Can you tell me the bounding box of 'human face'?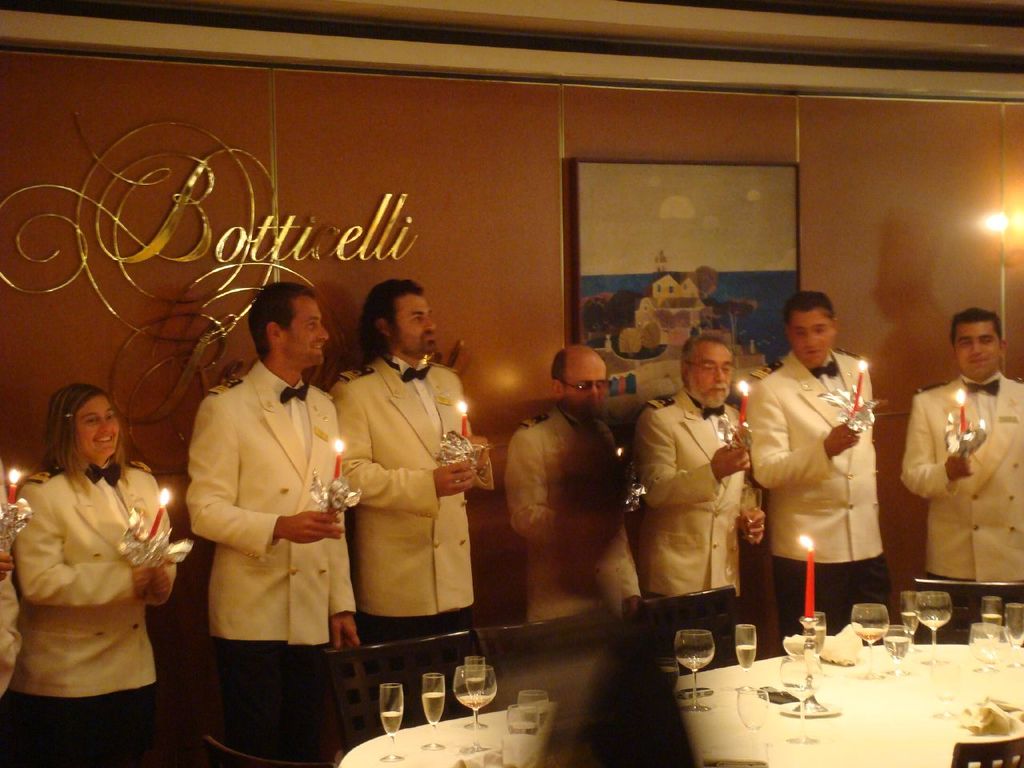
region(954, 323, 999, 380).
